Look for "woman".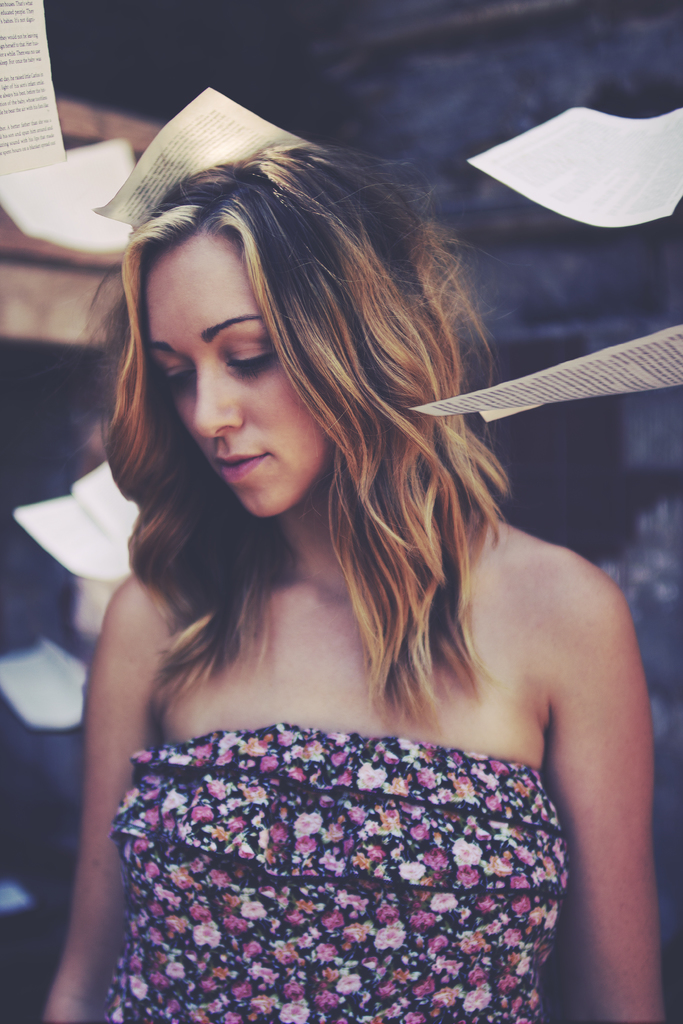
Found: 36:88:657:1008.
